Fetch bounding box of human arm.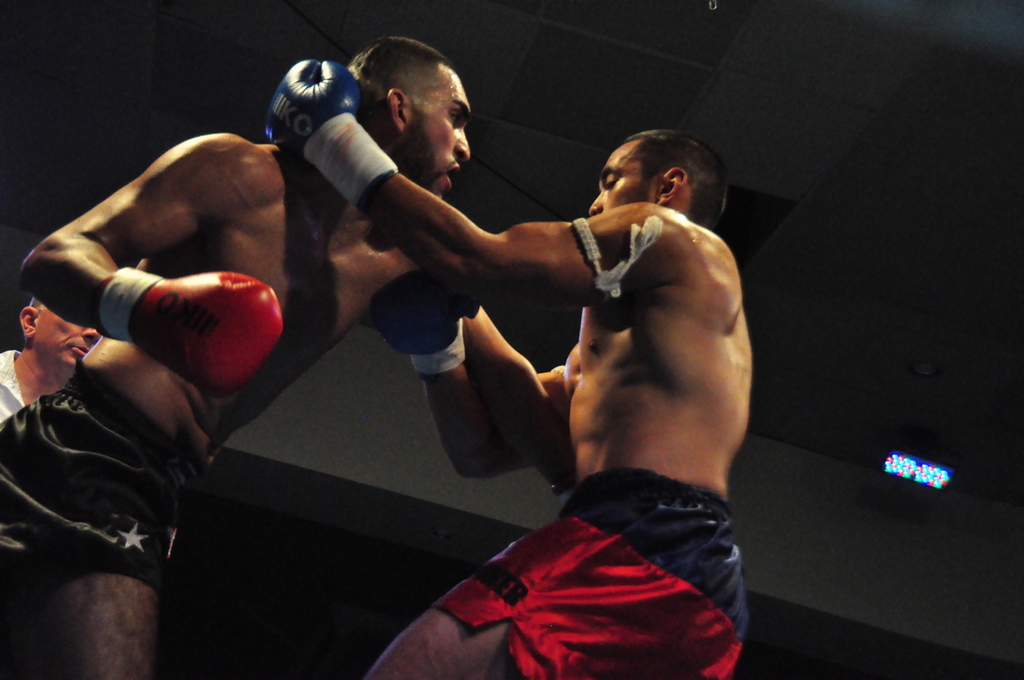
Bbox: (372, 305, 564, 480).
